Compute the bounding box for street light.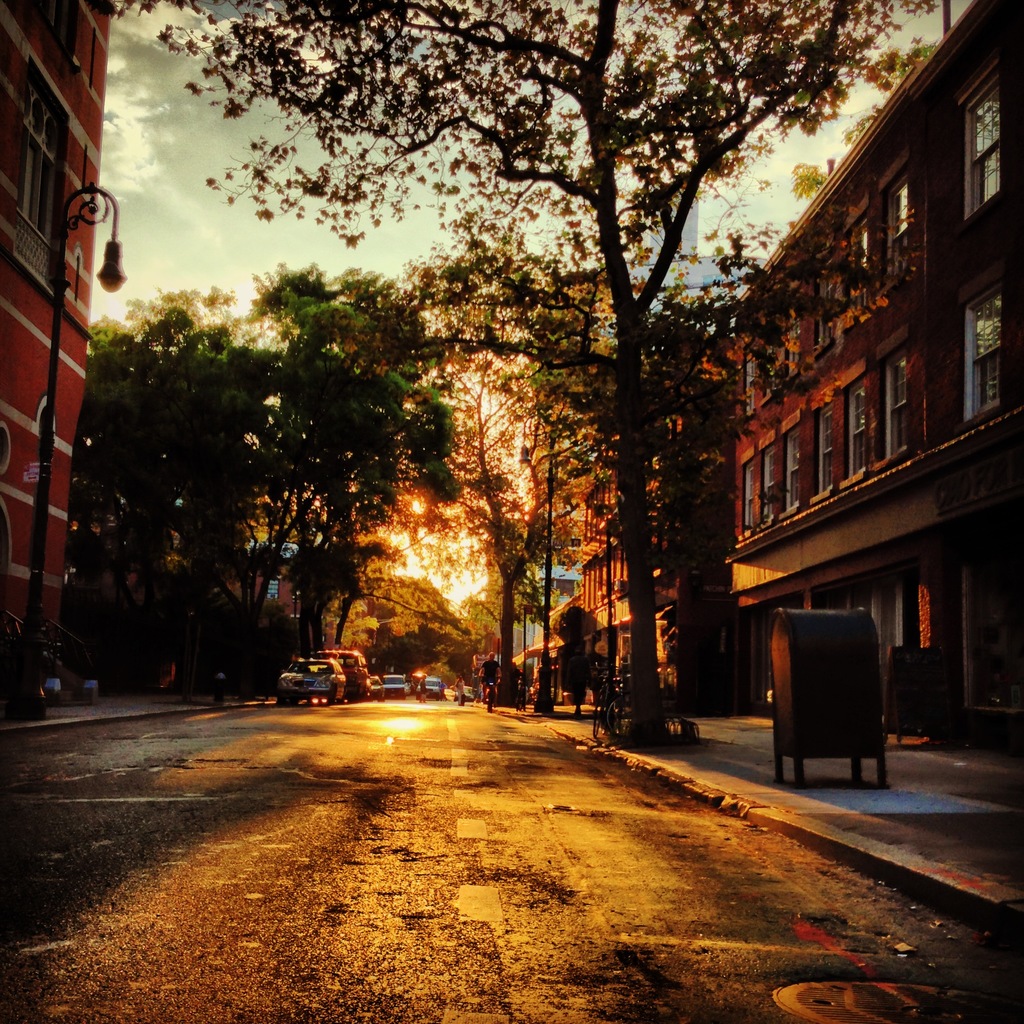
{"x1": 4, "y1": 173, "x2": 129, "y2": 729}.
